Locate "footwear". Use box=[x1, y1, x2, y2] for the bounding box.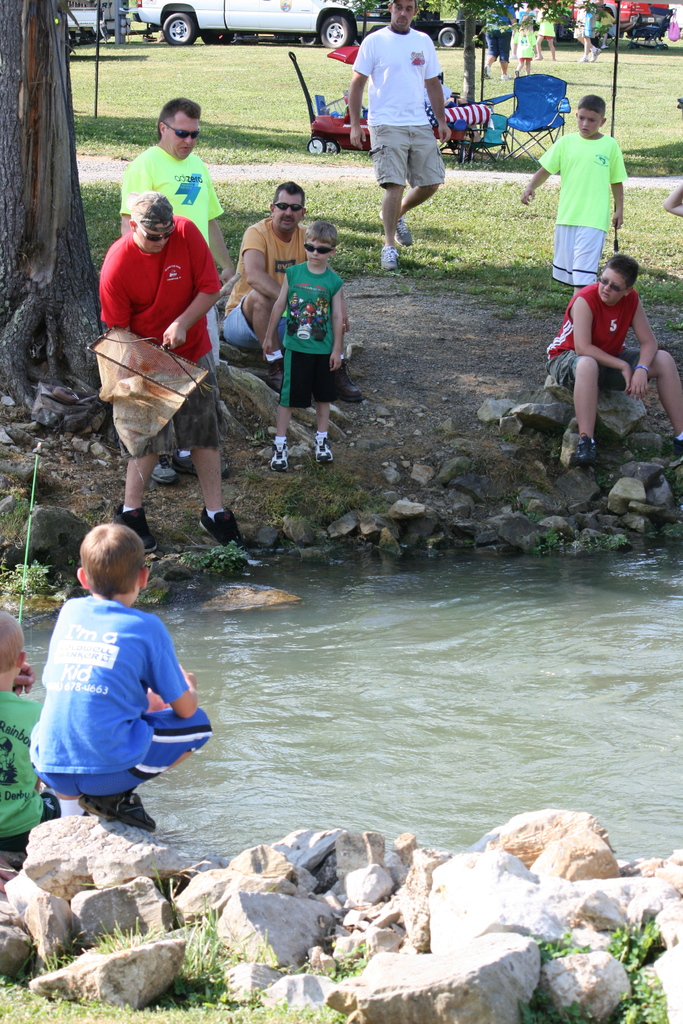
box=[498, 68, 509, 81].
